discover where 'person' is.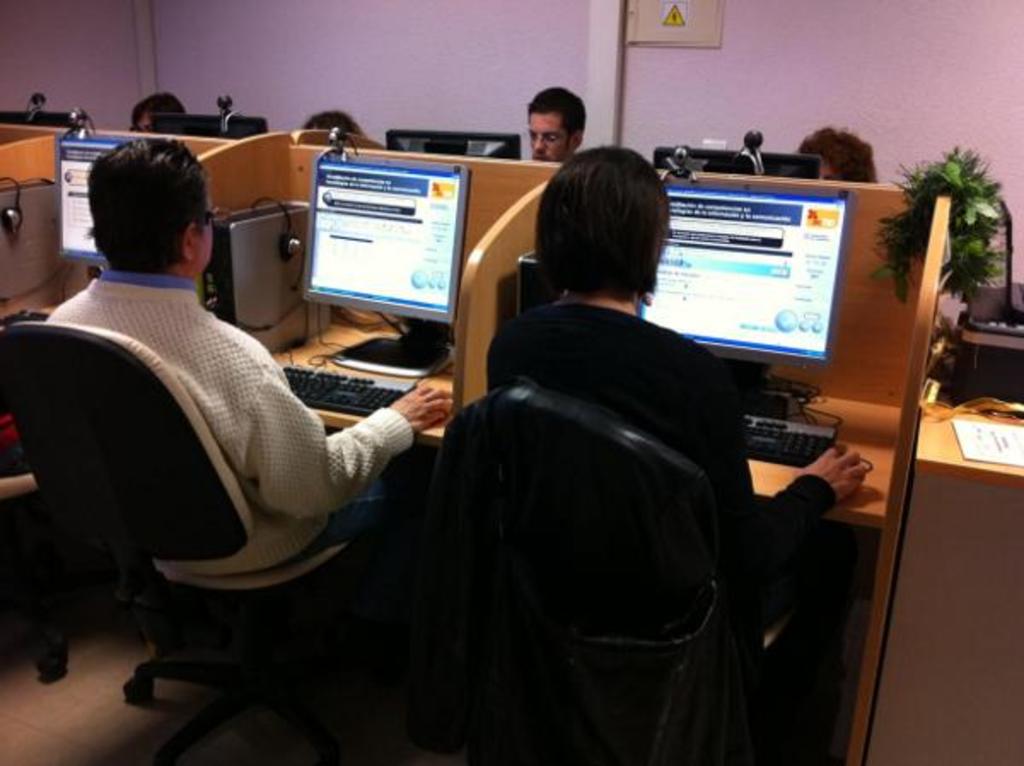
Discovered at <region>480, 143, 879, 633</region>.
